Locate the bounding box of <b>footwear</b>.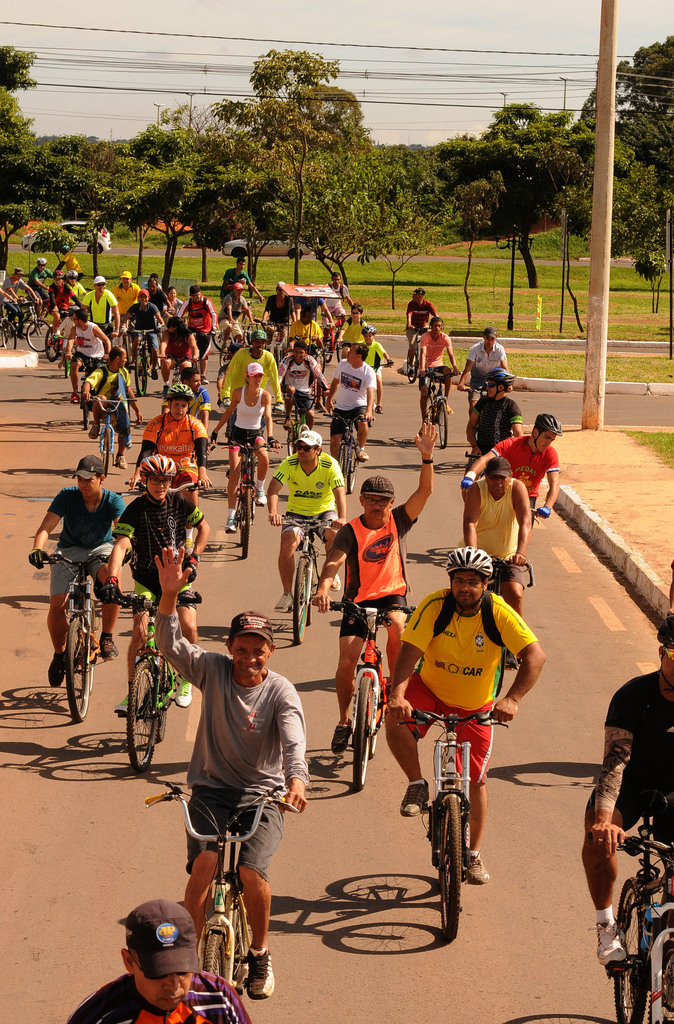
Bounding box: BBox(69, 394, 79, 404).
